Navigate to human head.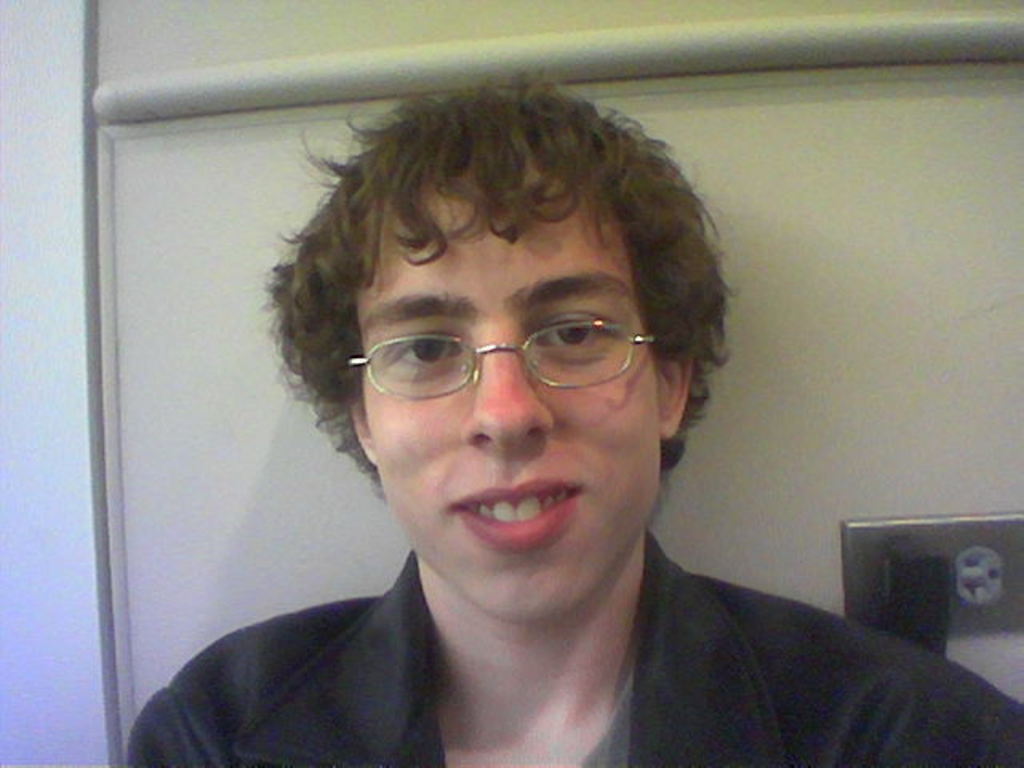
Navigation target: bbox(208, 80, 763, 614).
